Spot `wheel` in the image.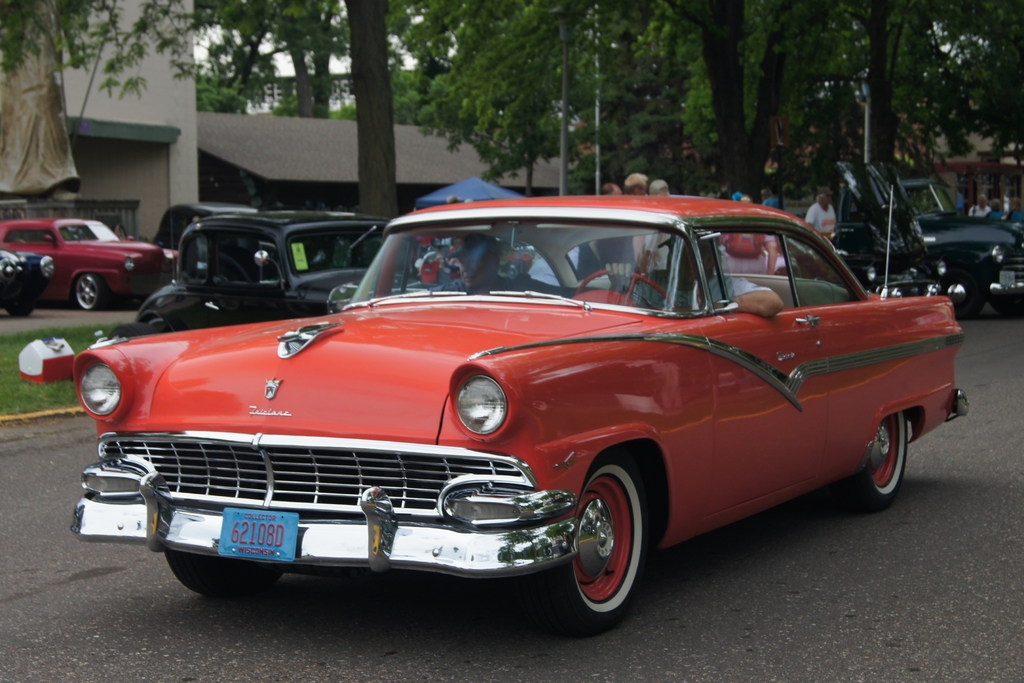
`wheel` found at {"x1": 169, "y1": 549, "x2": 282, "y2": 597}.
